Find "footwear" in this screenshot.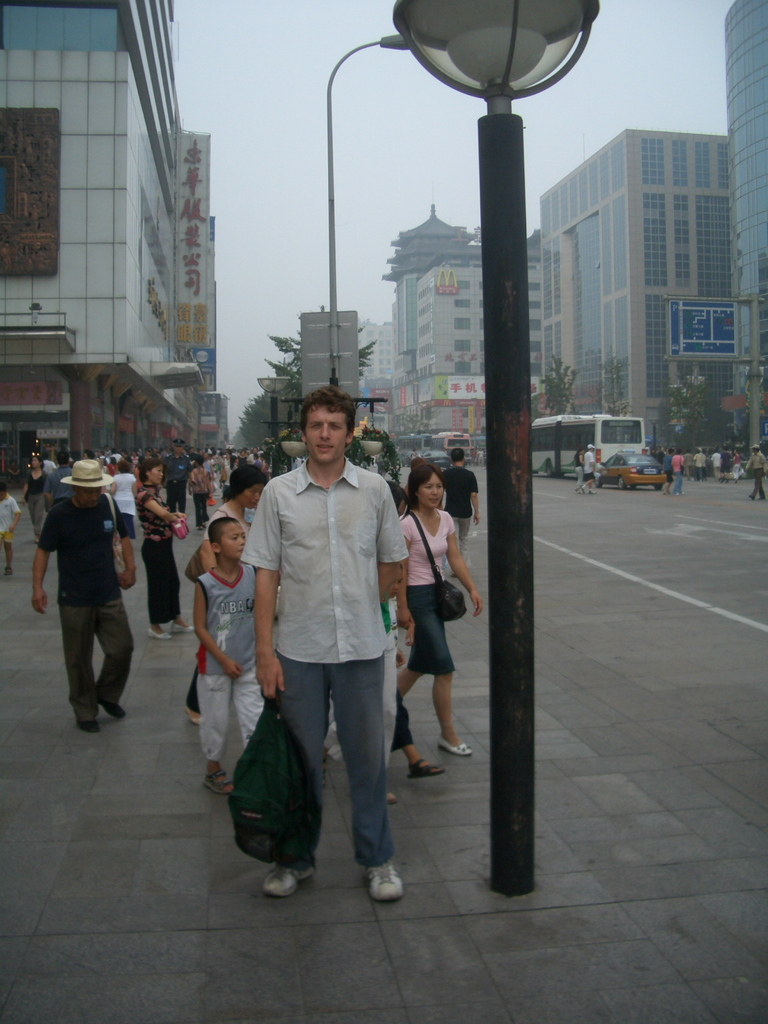
The bounding box for "footwear" is 204, 522, 207, 527.
